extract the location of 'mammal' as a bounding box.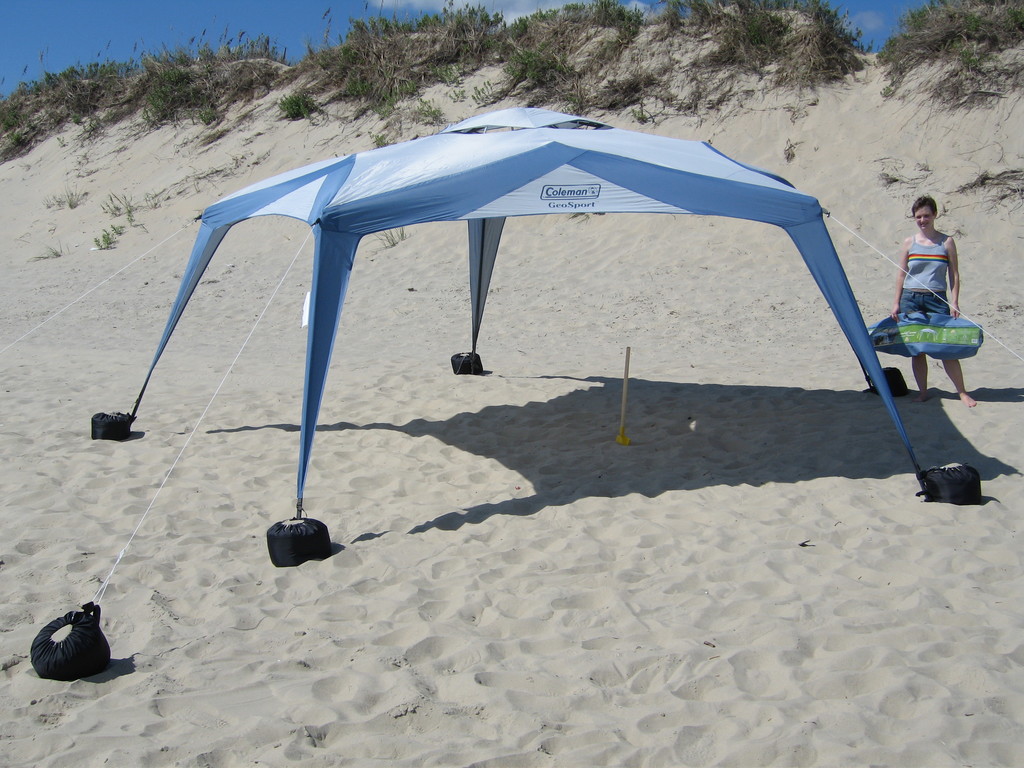
l=892, t=189, r=980, b=388.
